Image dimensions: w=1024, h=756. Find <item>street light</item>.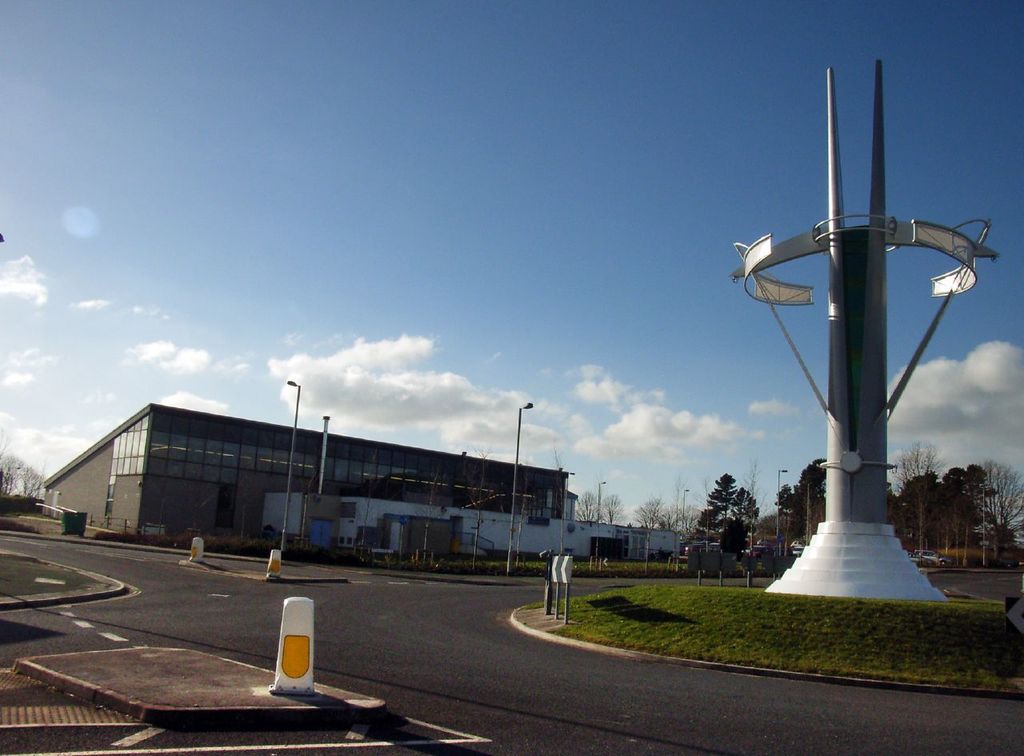
[682,487,689,532].
